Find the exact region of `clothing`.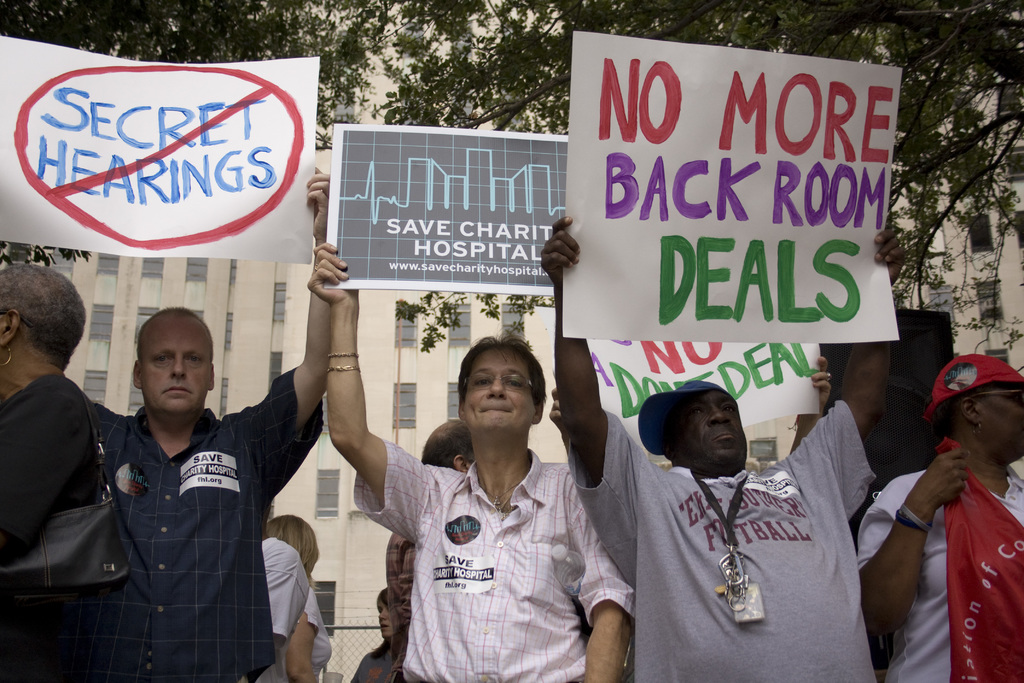
Exact region: Rect(359, 429, 629, 682).
